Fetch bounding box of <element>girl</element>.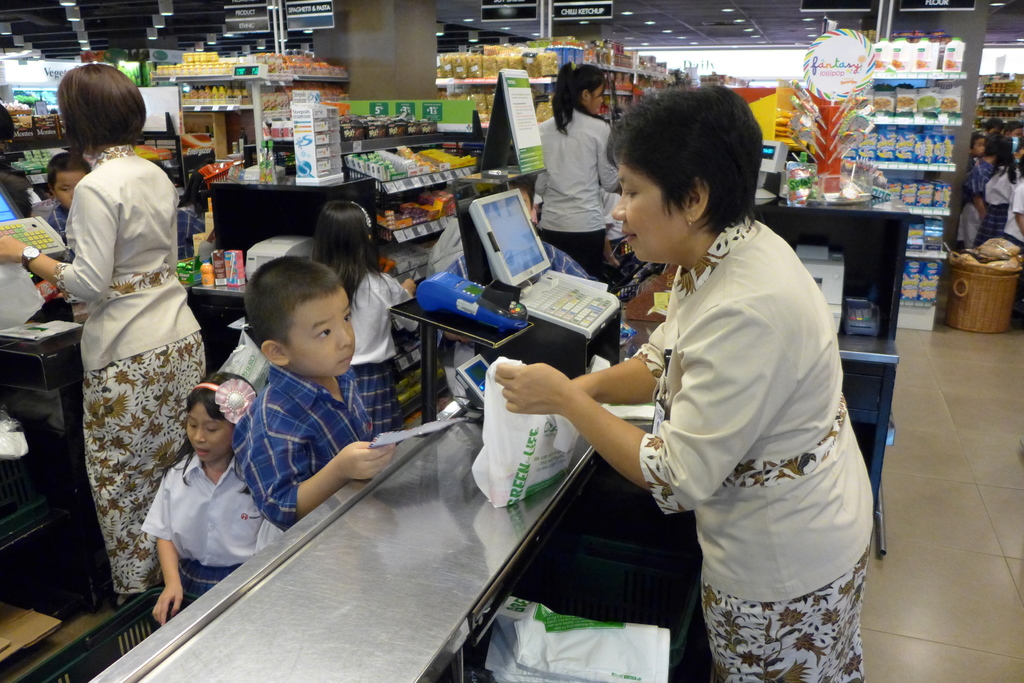
Bbox: bbox=[532, 57, 629, 281].
